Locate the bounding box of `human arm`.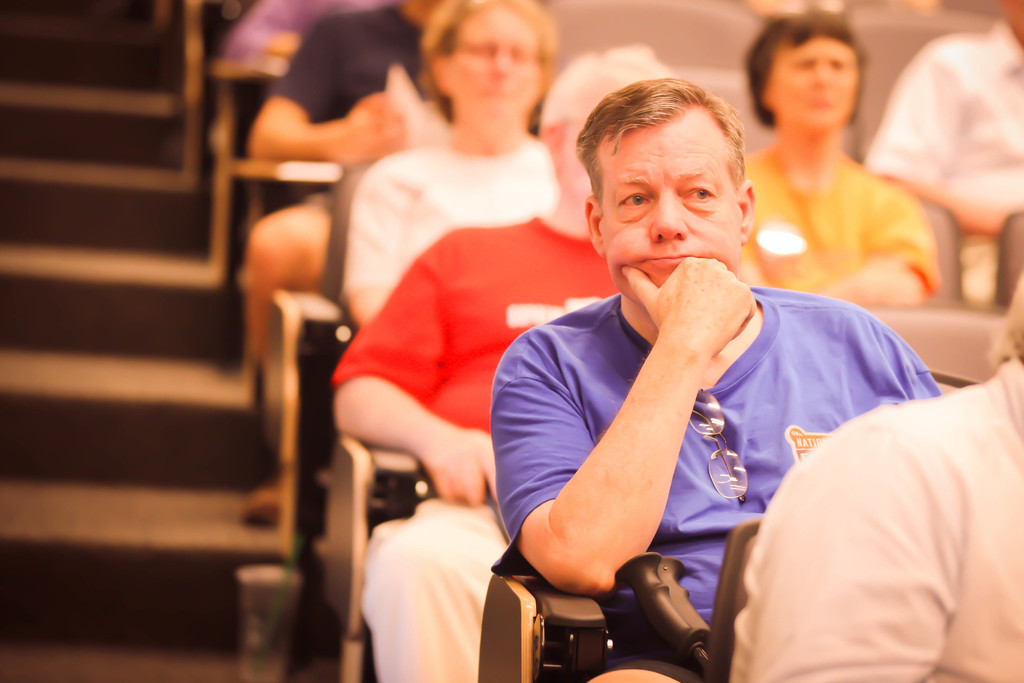
Bounding box: locate(825, 183, 943, 315).
